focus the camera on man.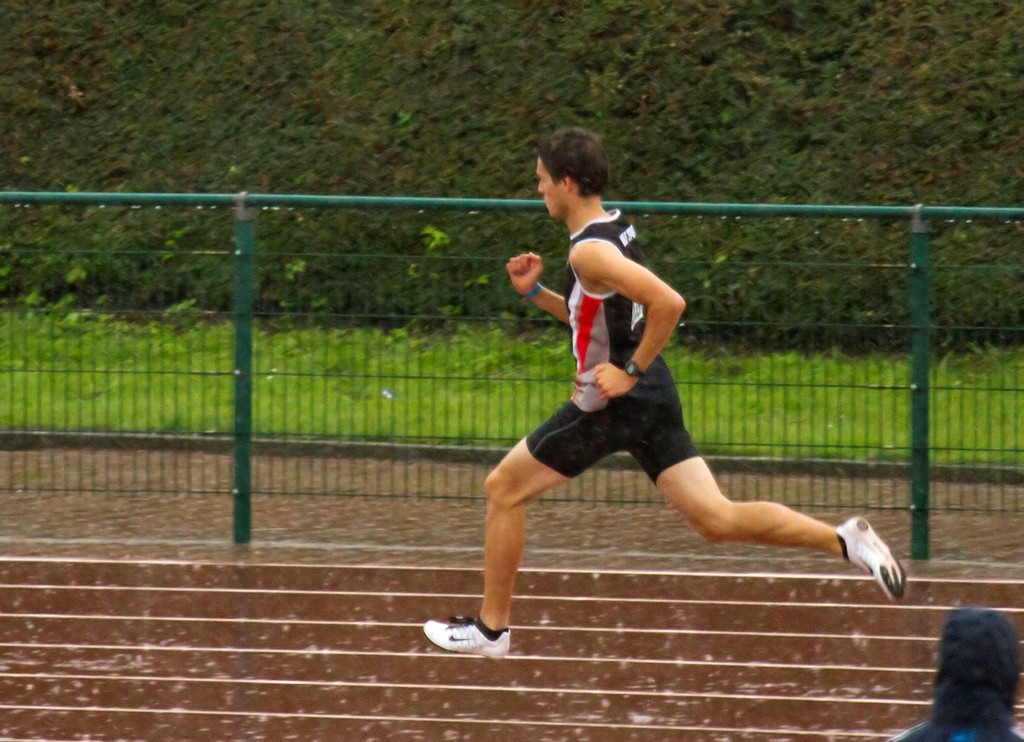
Focus region: locate(469, 177, 782, 635).
